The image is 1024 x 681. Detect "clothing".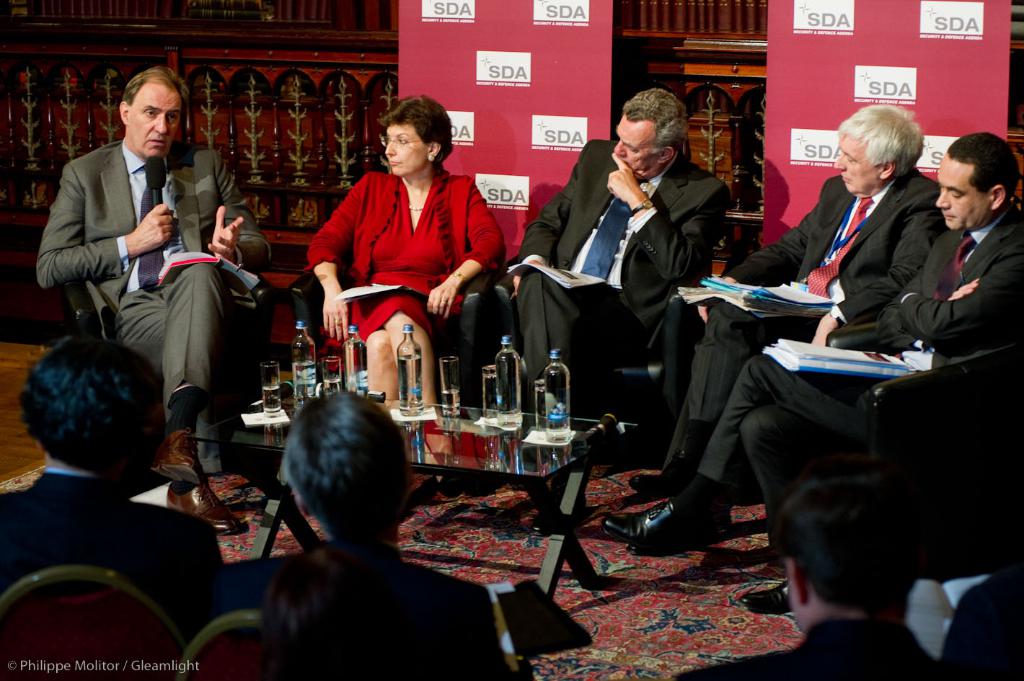
Detection: locate(668, 619, 952, 680).
